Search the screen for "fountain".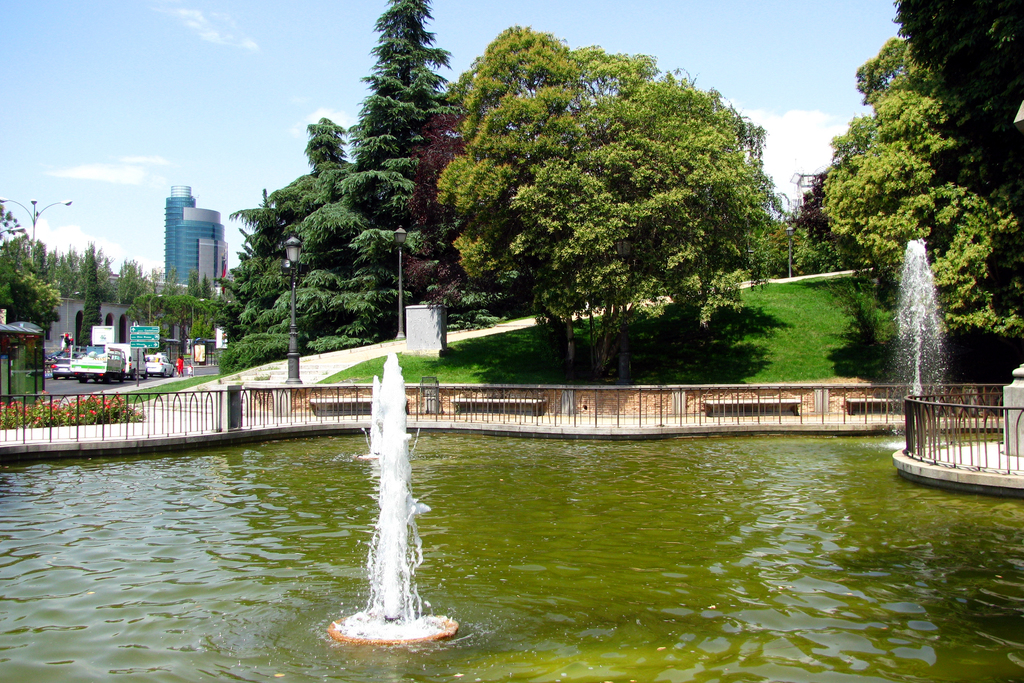
Found at detection(875, 227, 986, 443).
